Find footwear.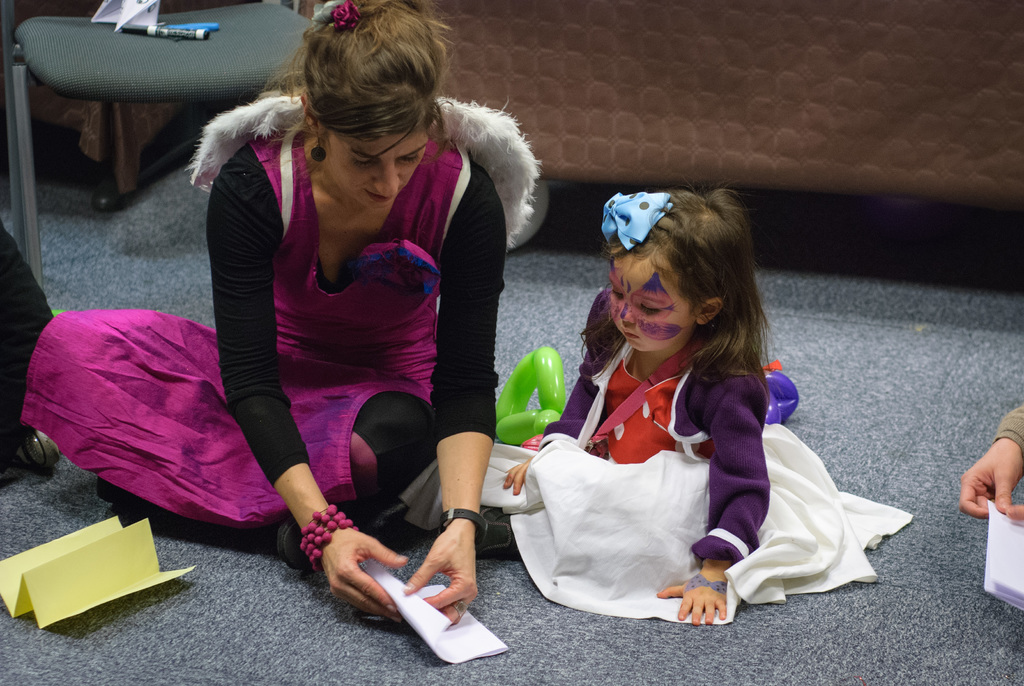
<box>474,507,520,565</box>.
